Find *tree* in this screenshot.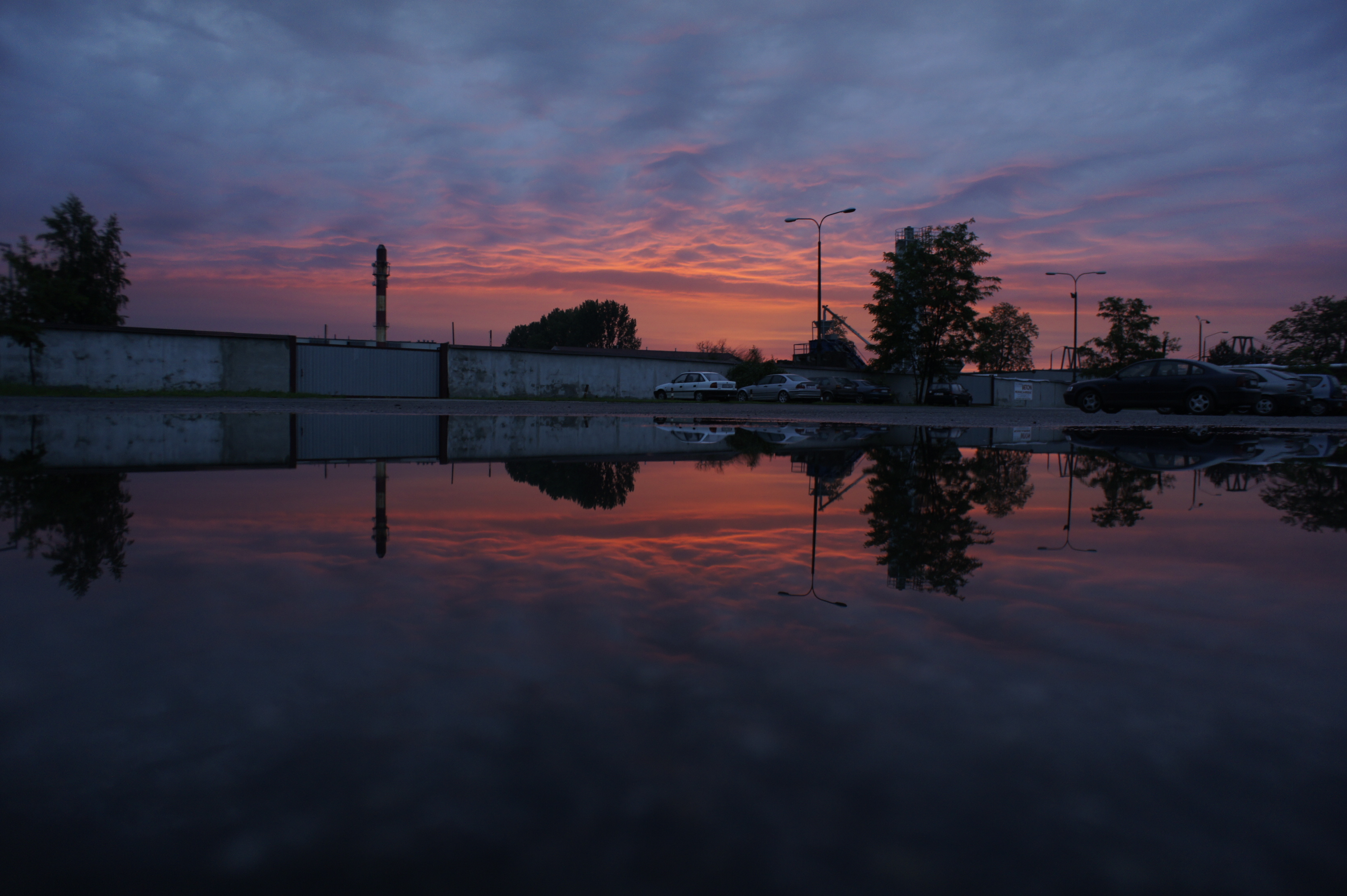
The bounding box for *tree* is (427,117,475,147).
